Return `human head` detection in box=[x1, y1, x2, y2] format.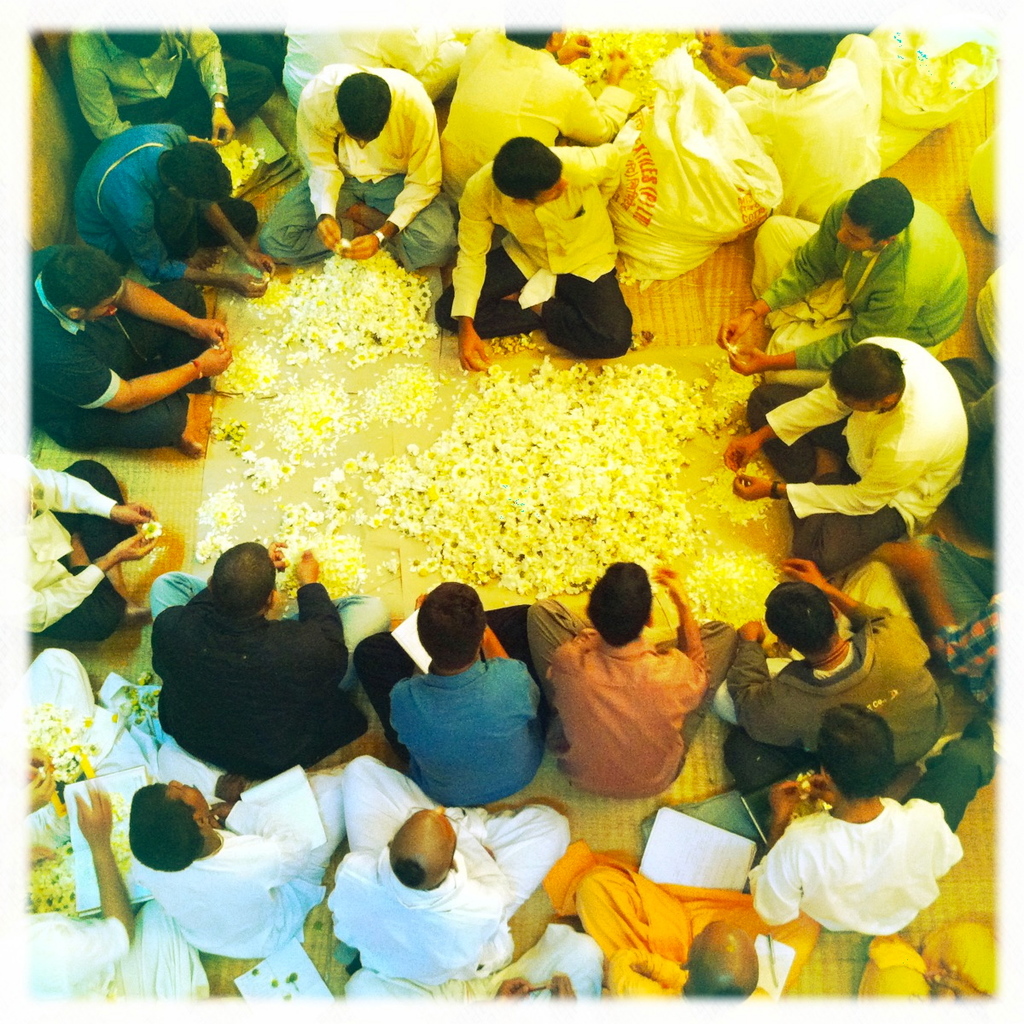
box=[679, 921, 760, 995].
